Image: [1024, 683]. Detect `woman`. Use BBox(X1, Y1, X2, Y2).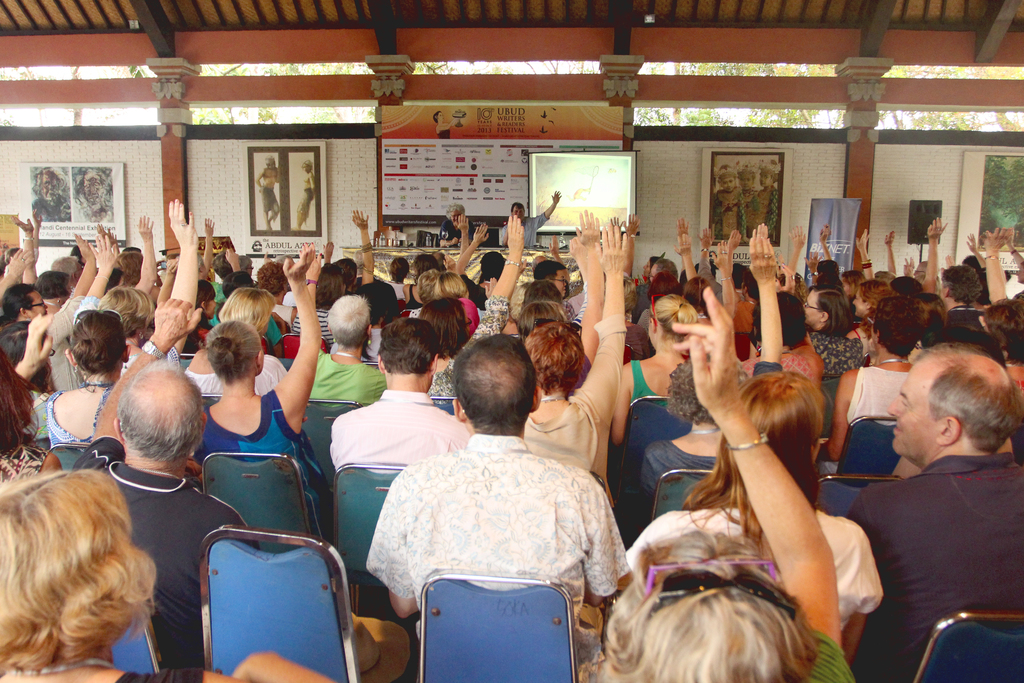
BBox(620, 372, 881, 673).
